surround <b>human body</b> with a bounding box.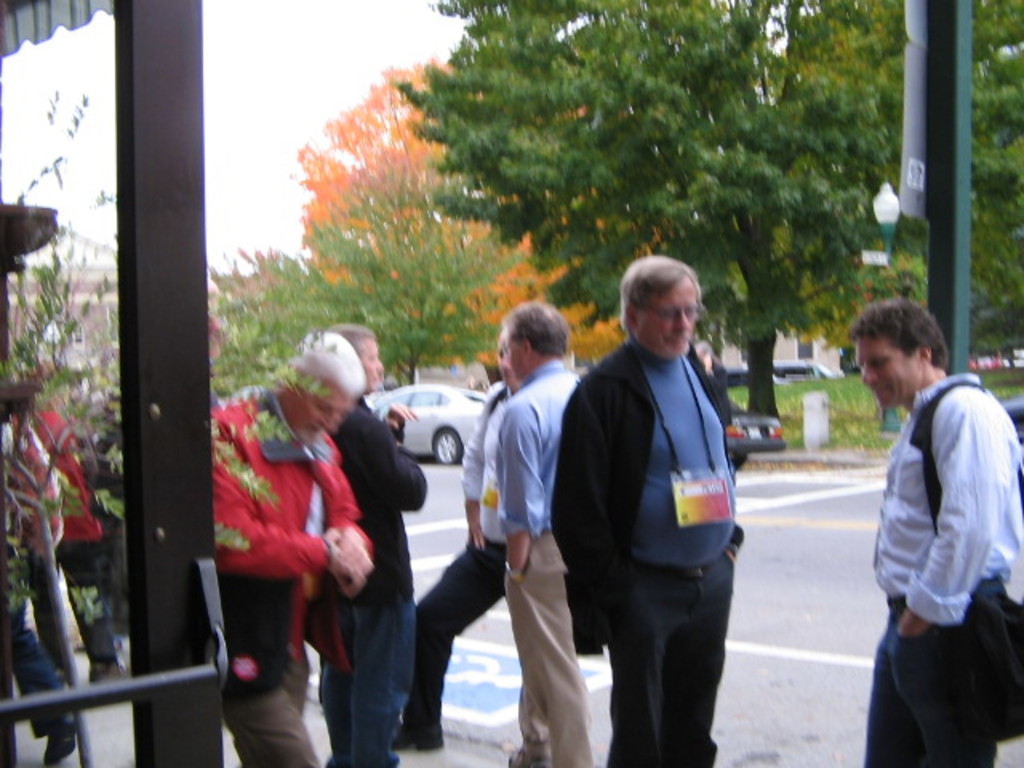
{"left": 0, "top": 411, "right": 78, "bottom": 766}.
